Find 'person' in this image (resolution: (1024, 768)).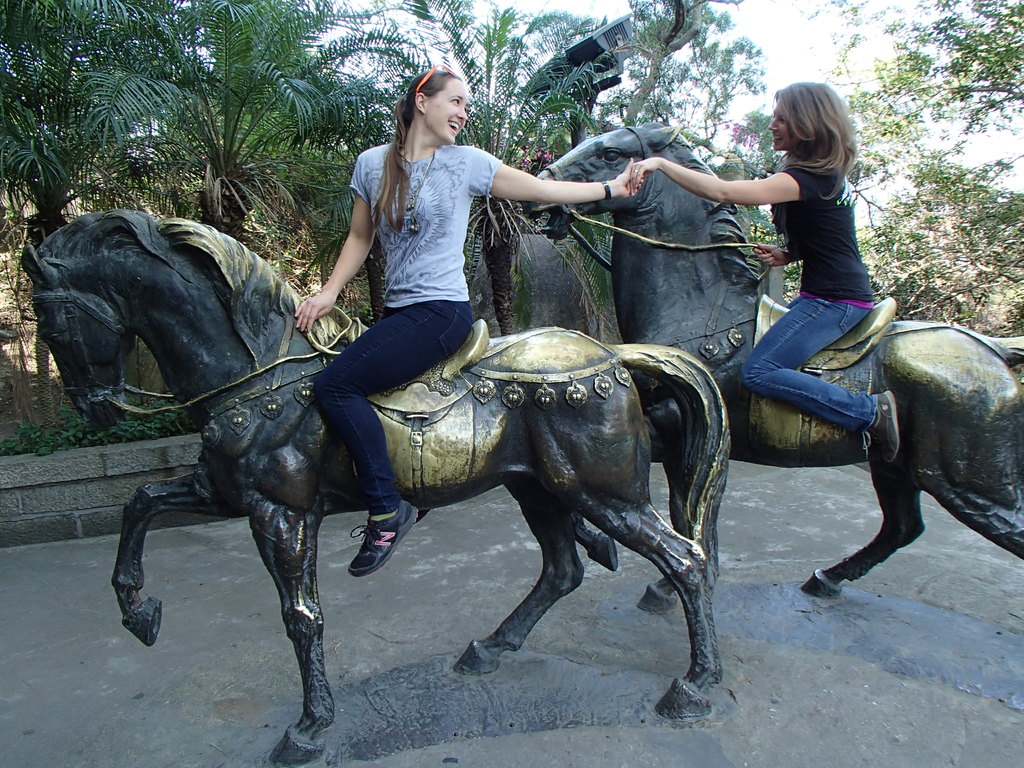
(left=289, top=72, right=640, bottom=575).
